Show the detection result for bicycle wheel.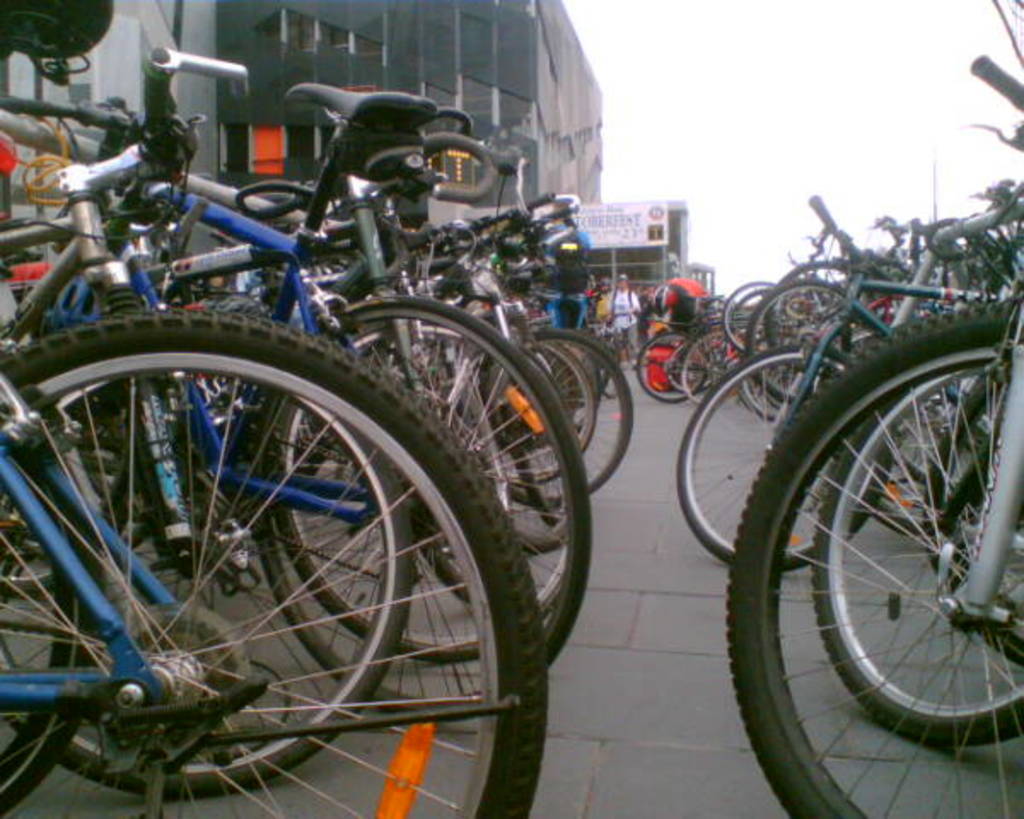
<box>536,343,601,439</box>.
